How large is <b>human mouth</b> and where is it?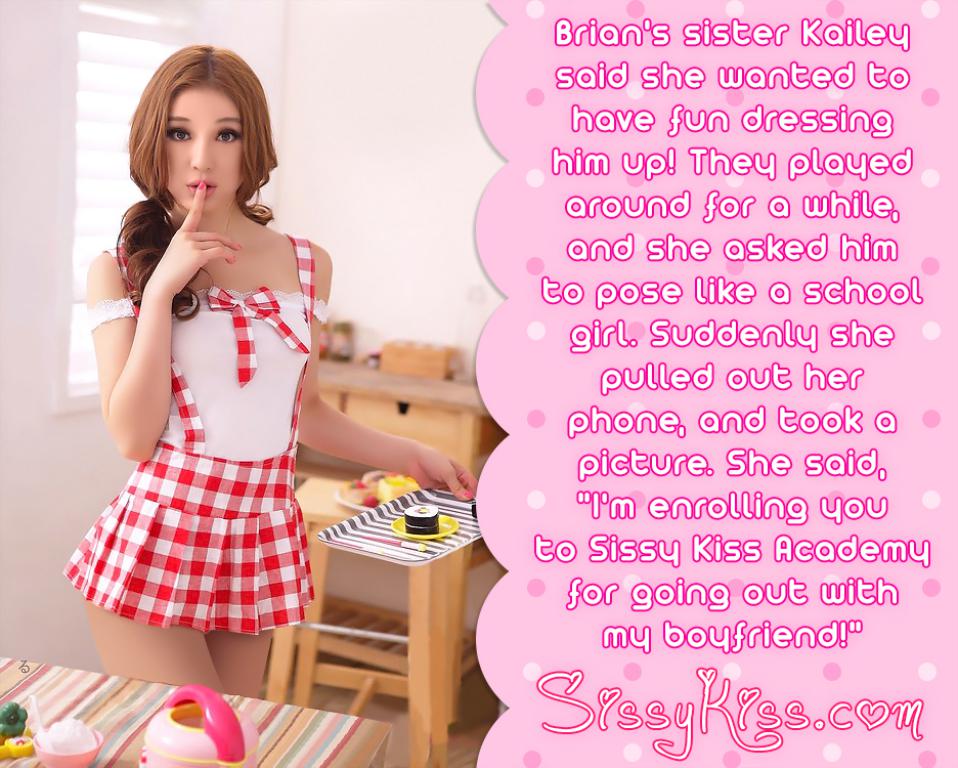
Bounding box: 189/185/213/199.
